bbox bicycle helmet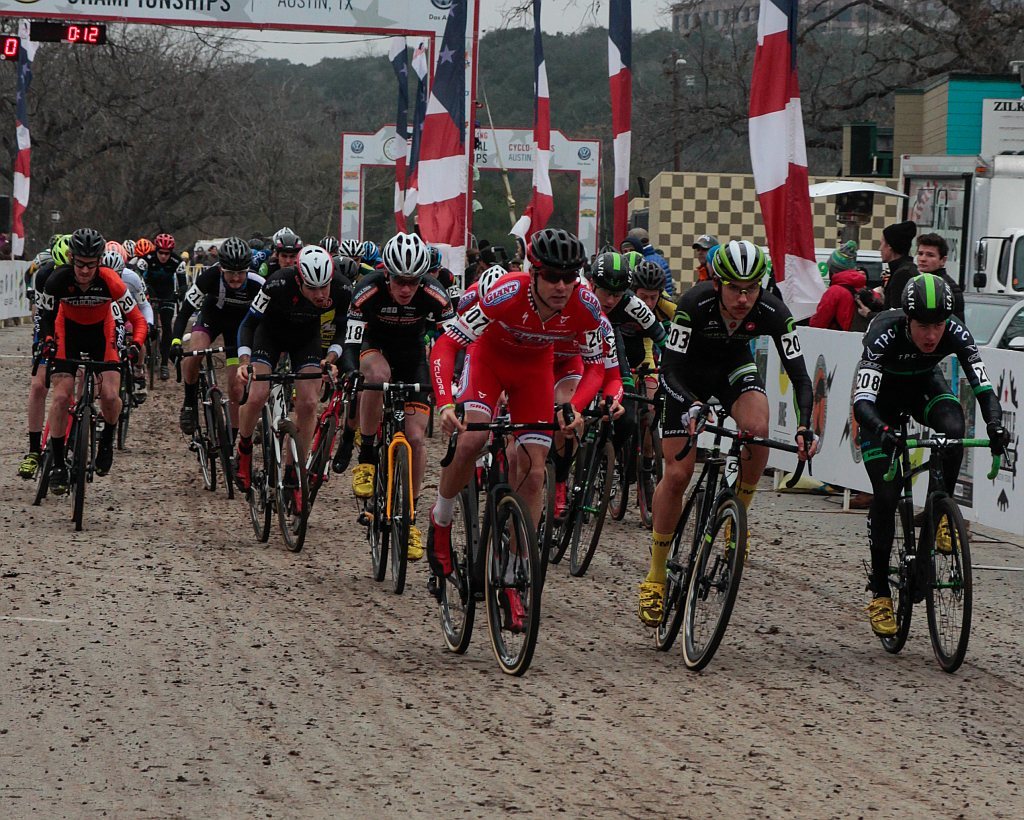
locate(296, 245, 332, 287)
